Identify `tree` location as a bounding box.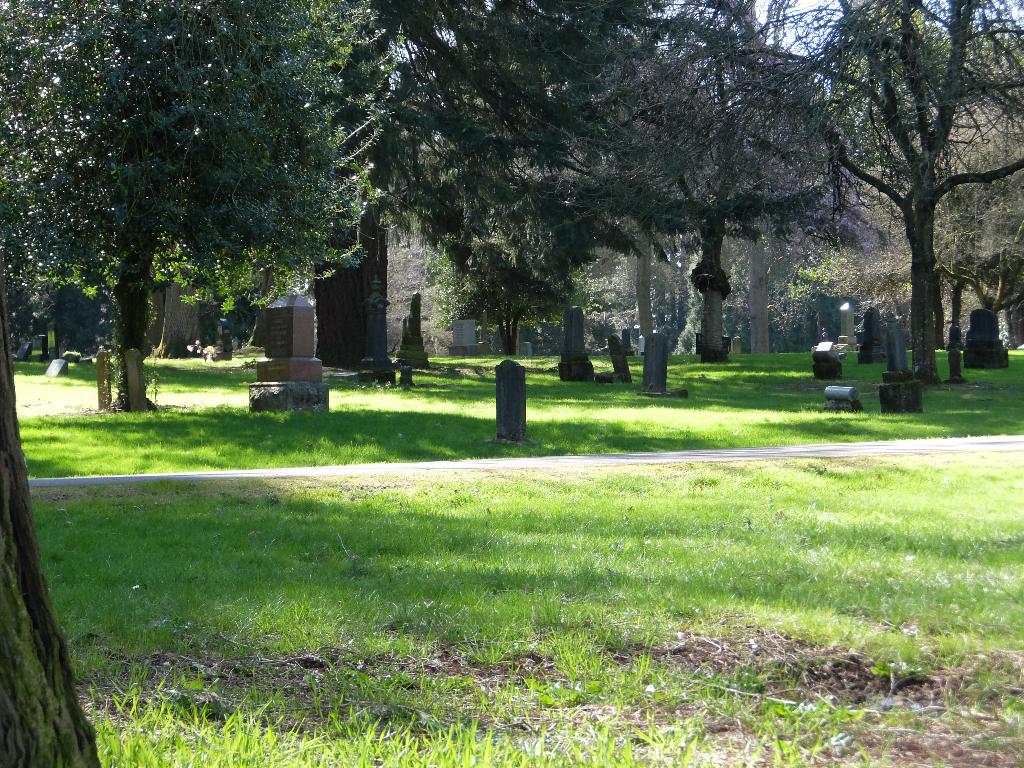
pyautogui.locateOnScreen(0, 0, 394, 415).
